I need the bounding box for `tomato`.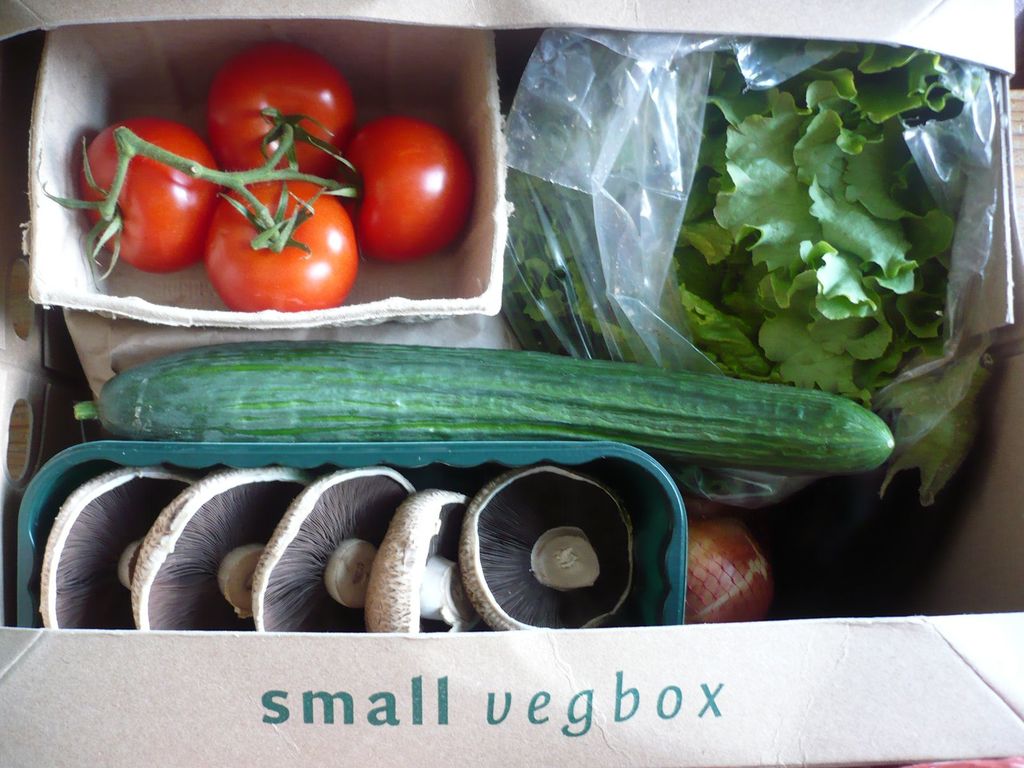
Here it is: l=211, t=41, r=356, b=182.
